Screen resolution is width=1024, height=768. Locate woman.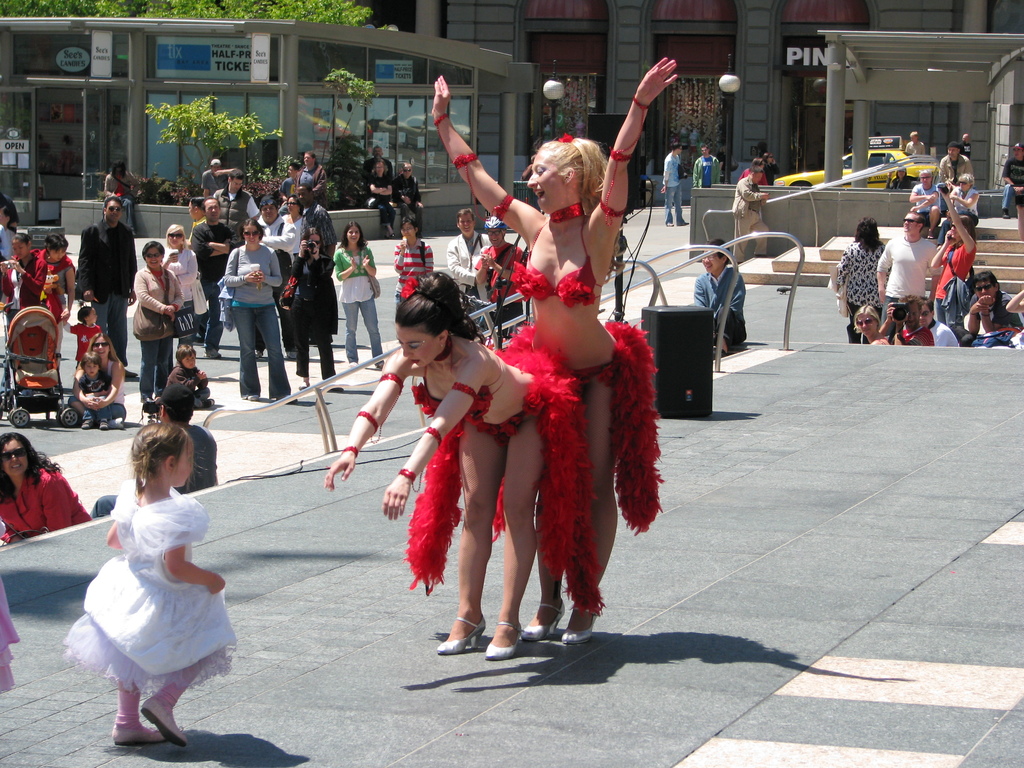
Rect(283, 196, 305, 248).
